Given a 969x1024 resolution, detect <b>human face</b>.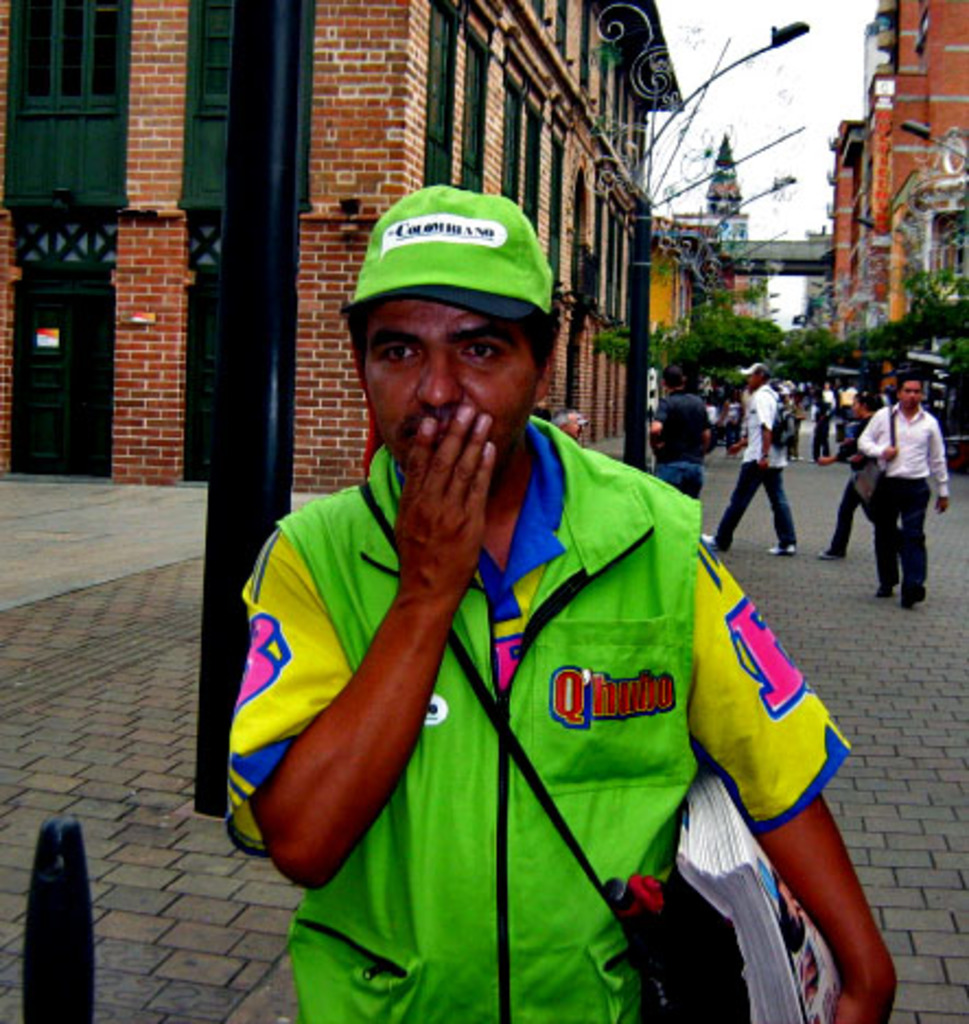
370 300 540 464.
